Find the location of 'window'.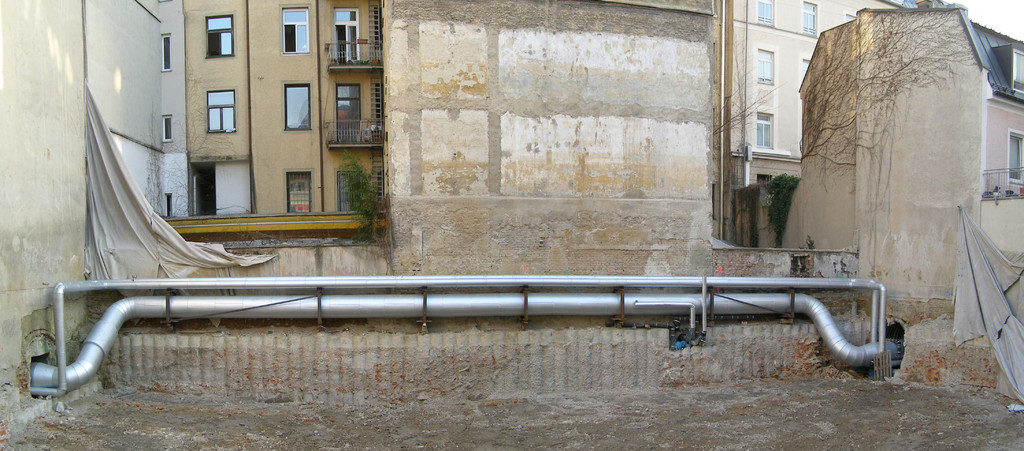
Location: region(159, 34, 172, 70).
